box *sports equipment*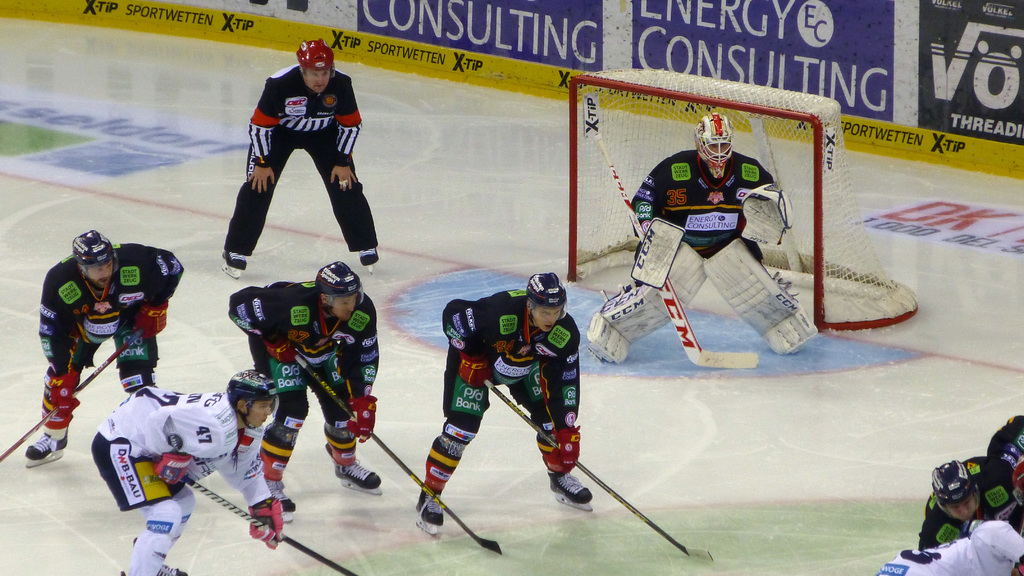
[left=249, top=499, right=283, bottom=550]
